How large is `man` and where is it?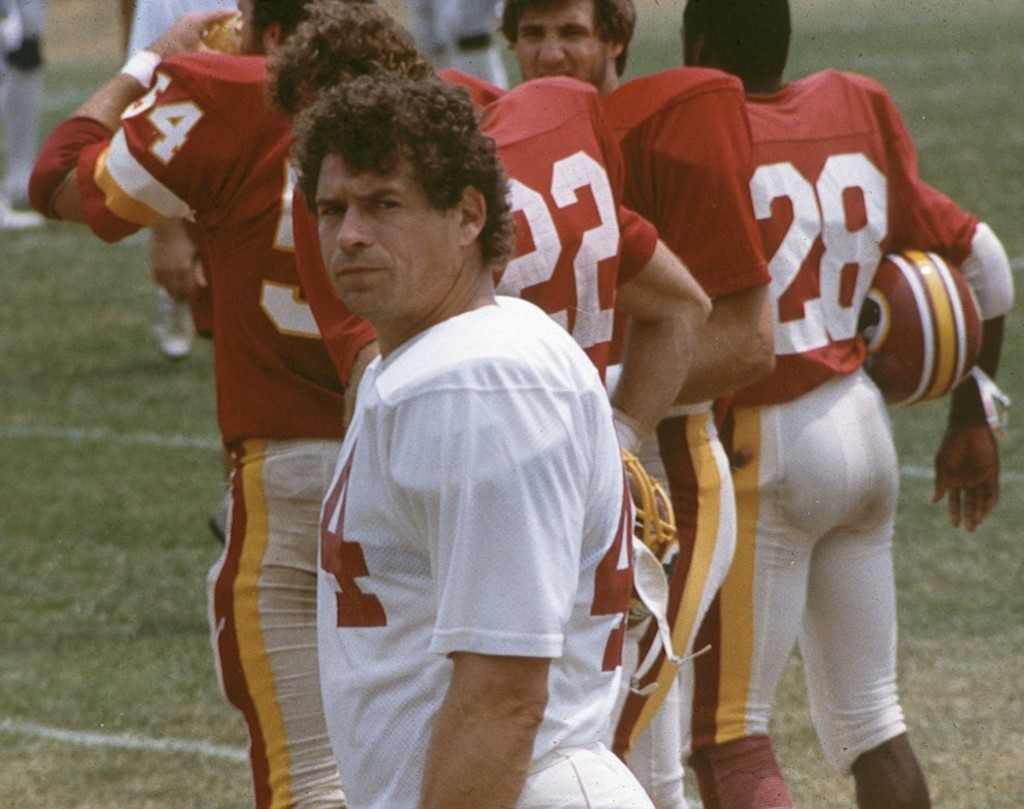
Bounding box: [left=122, top=0, right=249, bottom=360].
